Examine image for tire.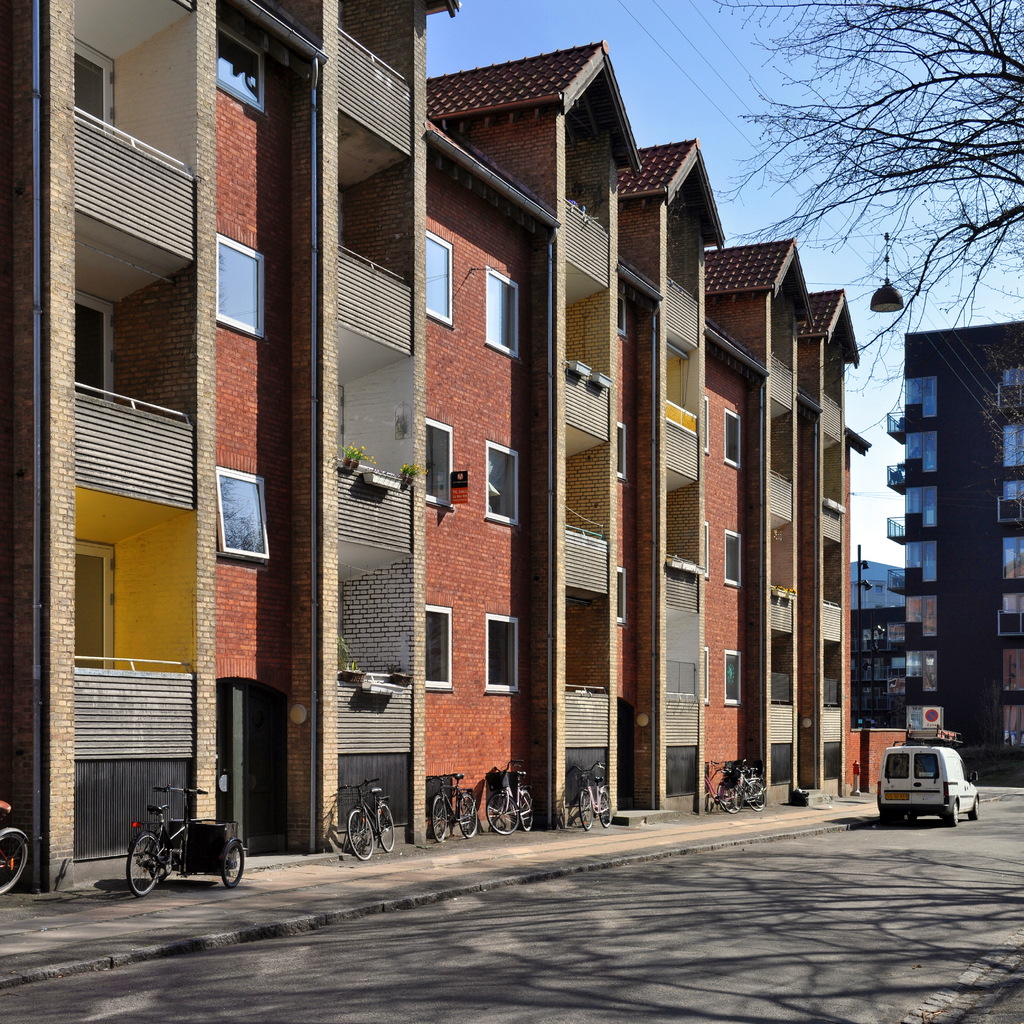
Examination result: x1=508 y1=784 x2=541 y2=833.
